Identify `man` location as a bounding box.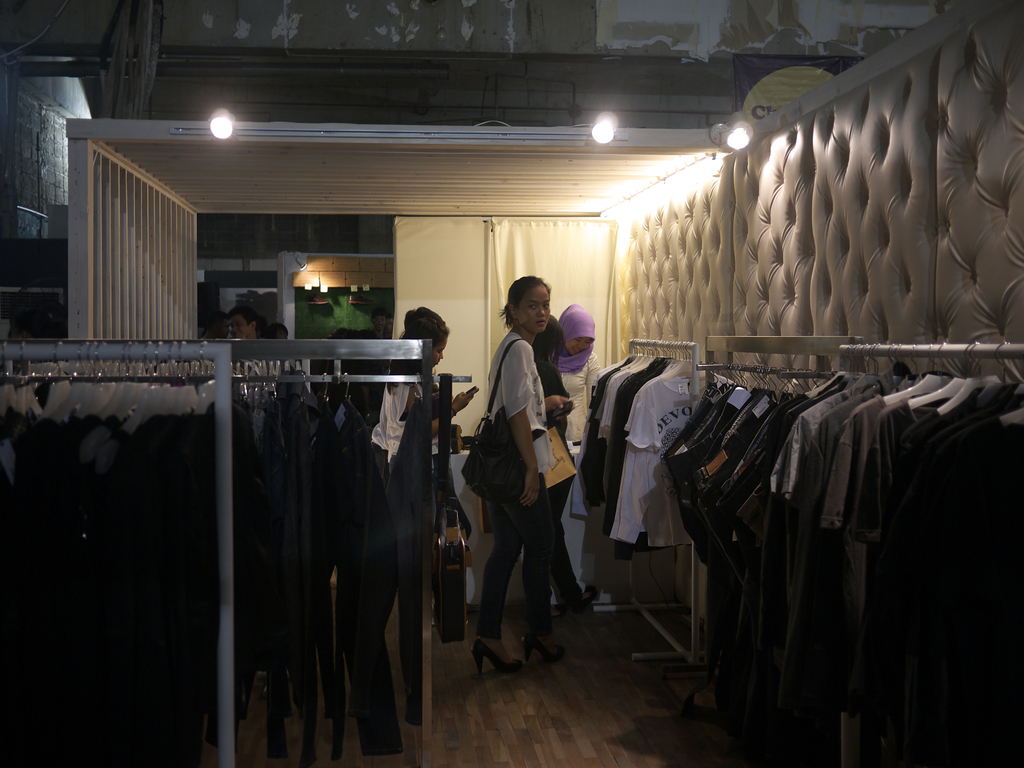
[x1=226, y1=301, x2=263, y2=343].
